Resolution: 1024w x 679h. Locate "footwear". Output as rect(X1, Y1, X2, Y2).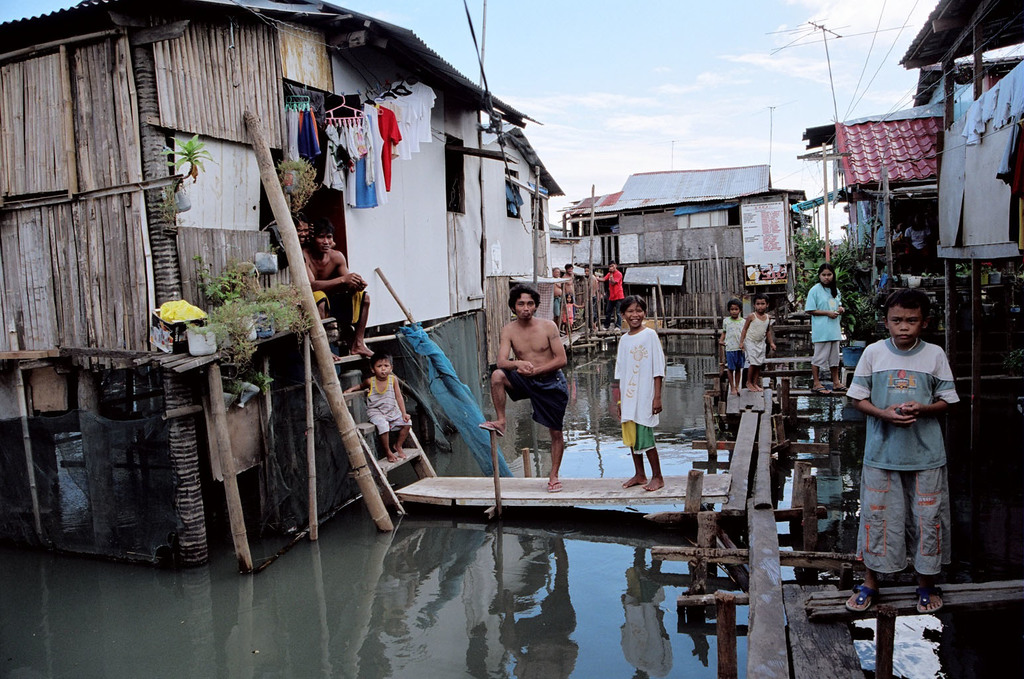
rect(615, 327, 619, 330).
